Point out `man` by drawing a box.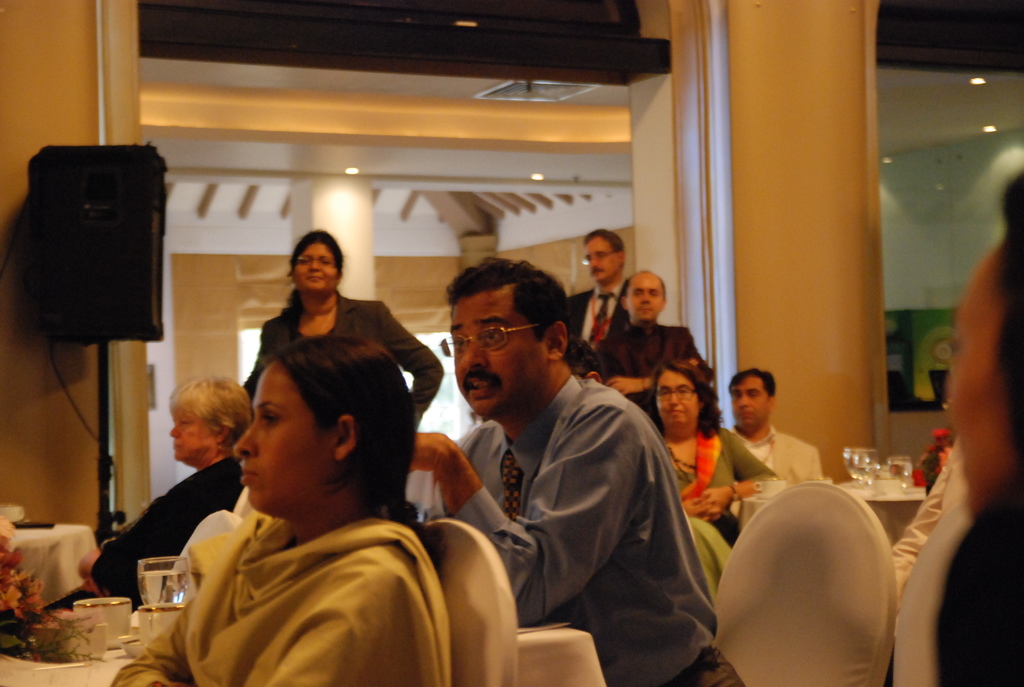
<region>592, 264, 717, 407</region>.
